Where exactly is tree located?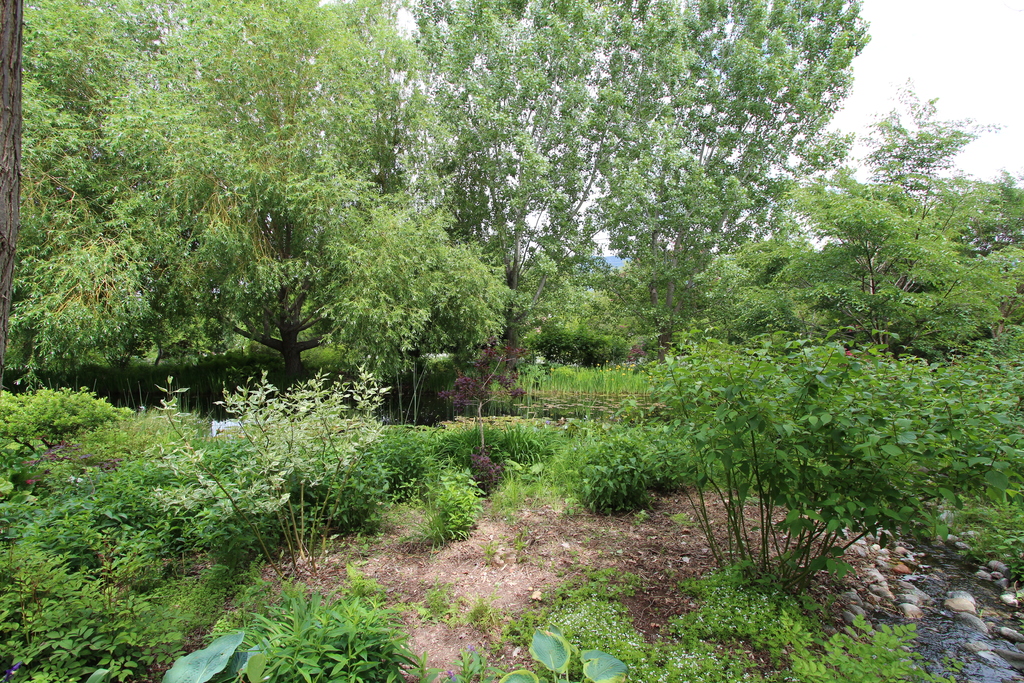
Its bounding box is 704 74 1023 352.
